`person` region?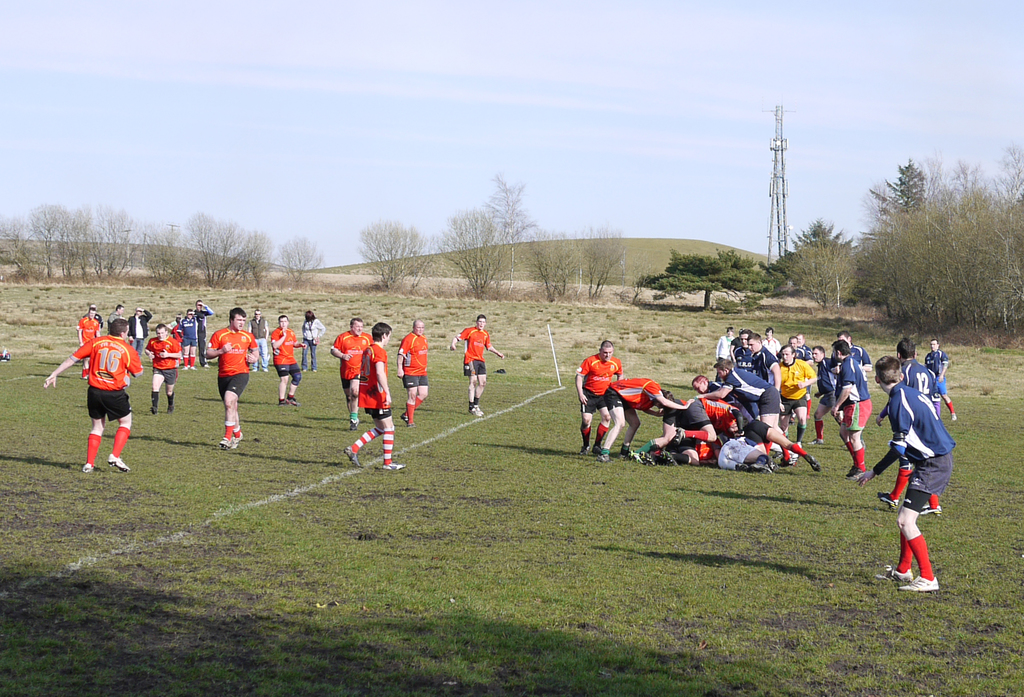
<region>698, 371, 767, 456</region>
